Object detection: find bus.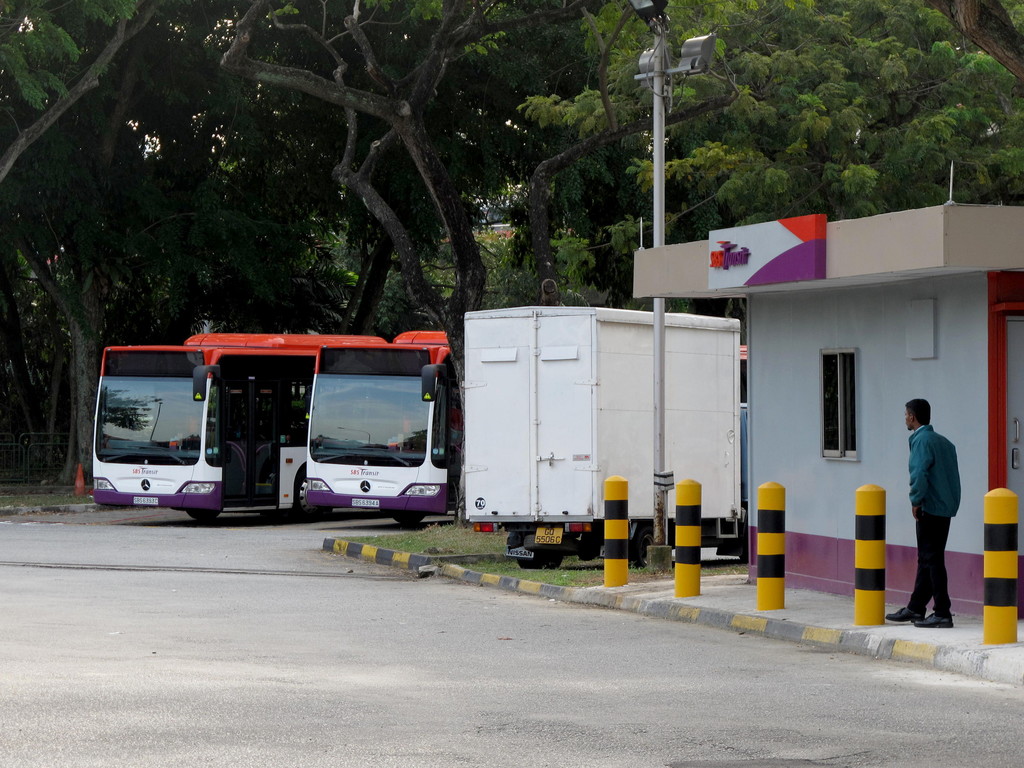
left=306, top=328, right=748, bottom=527.
